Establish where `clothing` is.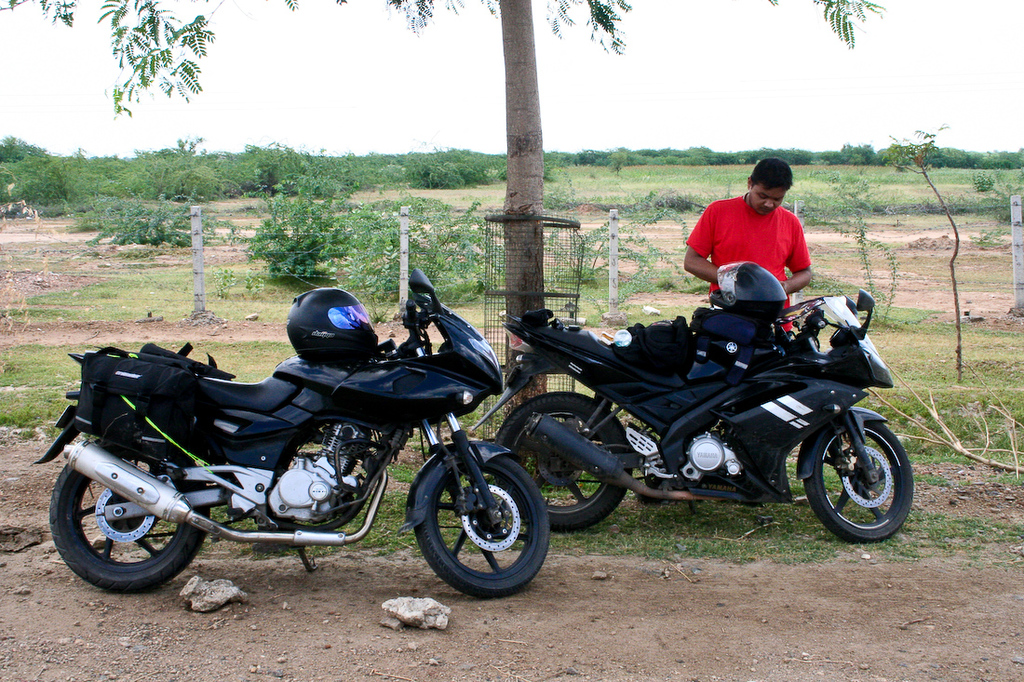
Established at rect(695, 191, 817, 287).
